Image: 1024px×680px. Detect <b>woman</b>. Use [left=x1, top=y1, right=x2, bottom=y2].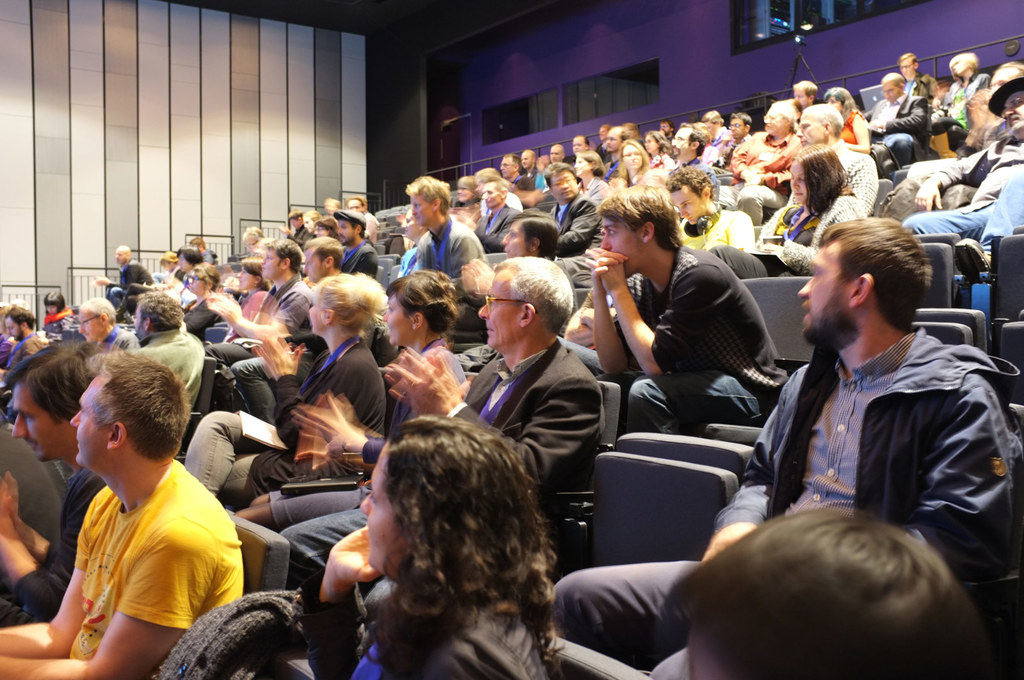
[left=310, top=213, right=342, bottom=241].
